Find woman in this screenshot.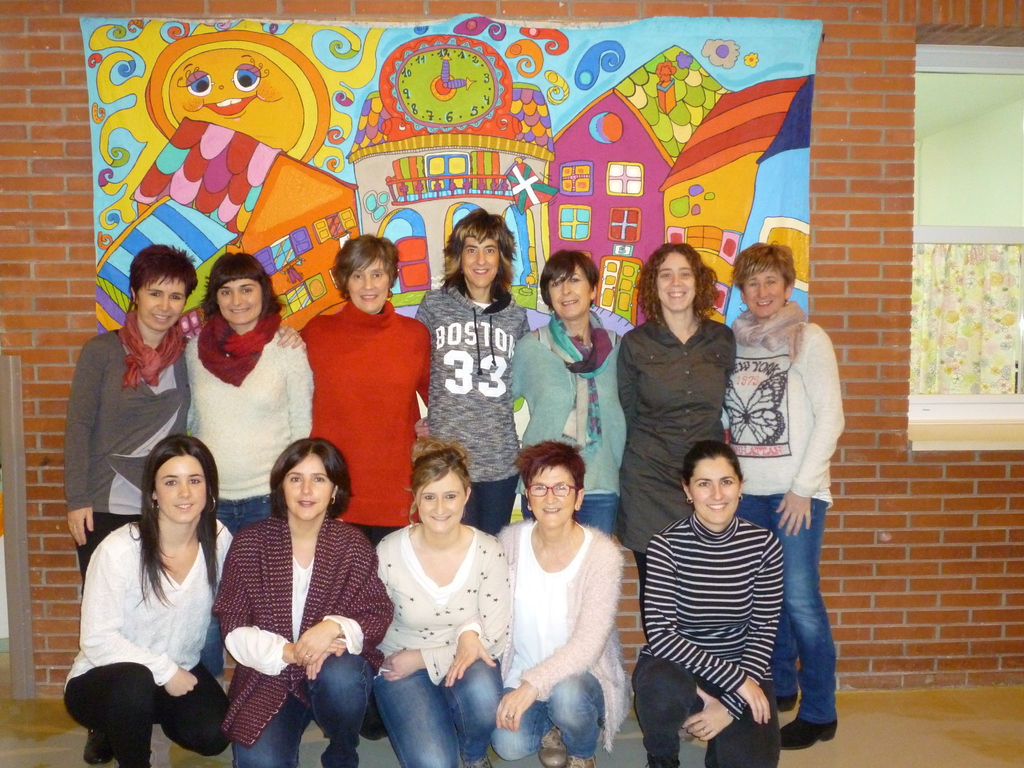
The bounding box for woman is 183 253 313 538.
